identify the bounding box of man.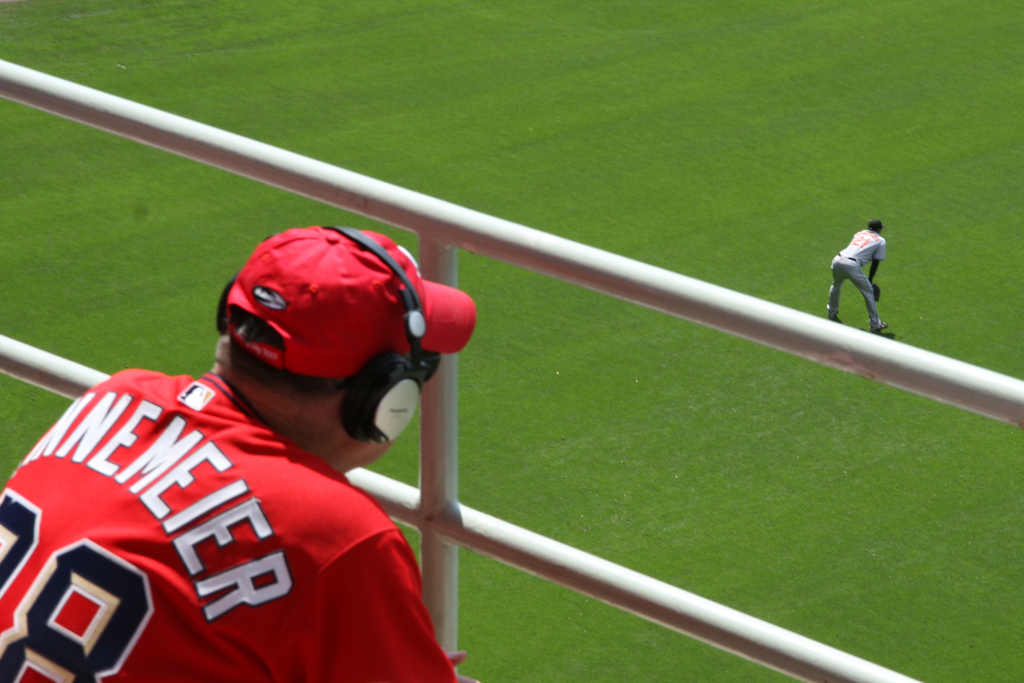
0, 217, 488, 682.
